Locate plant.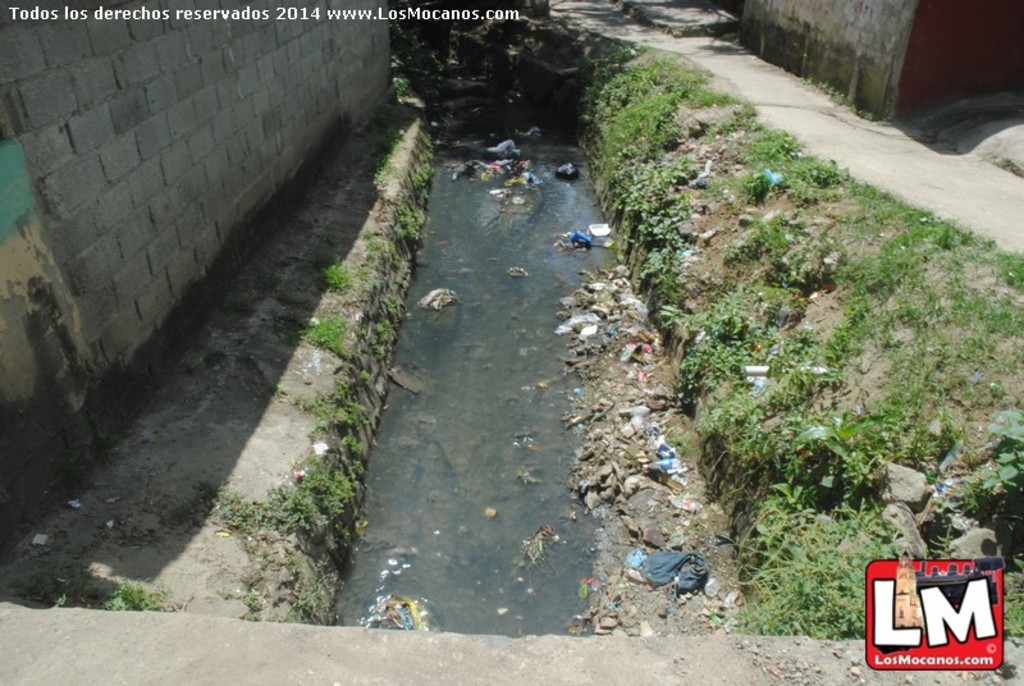
Bounding box: (x1=319, y1=257, x2=355, y2=291).
